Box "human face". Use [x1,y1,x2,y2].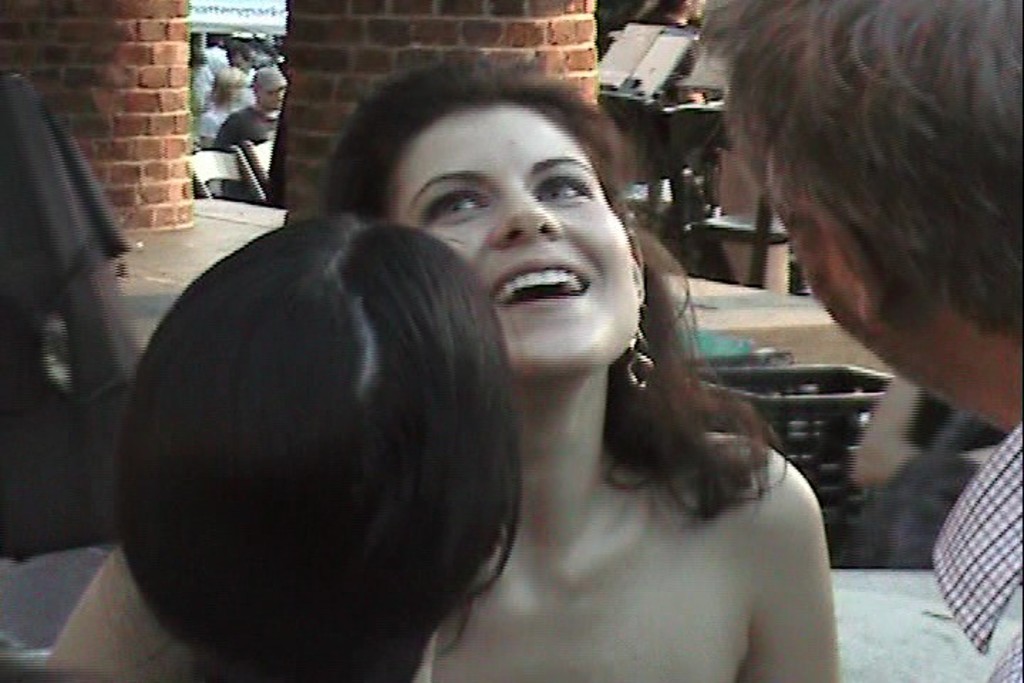
[260,92,283,110].
